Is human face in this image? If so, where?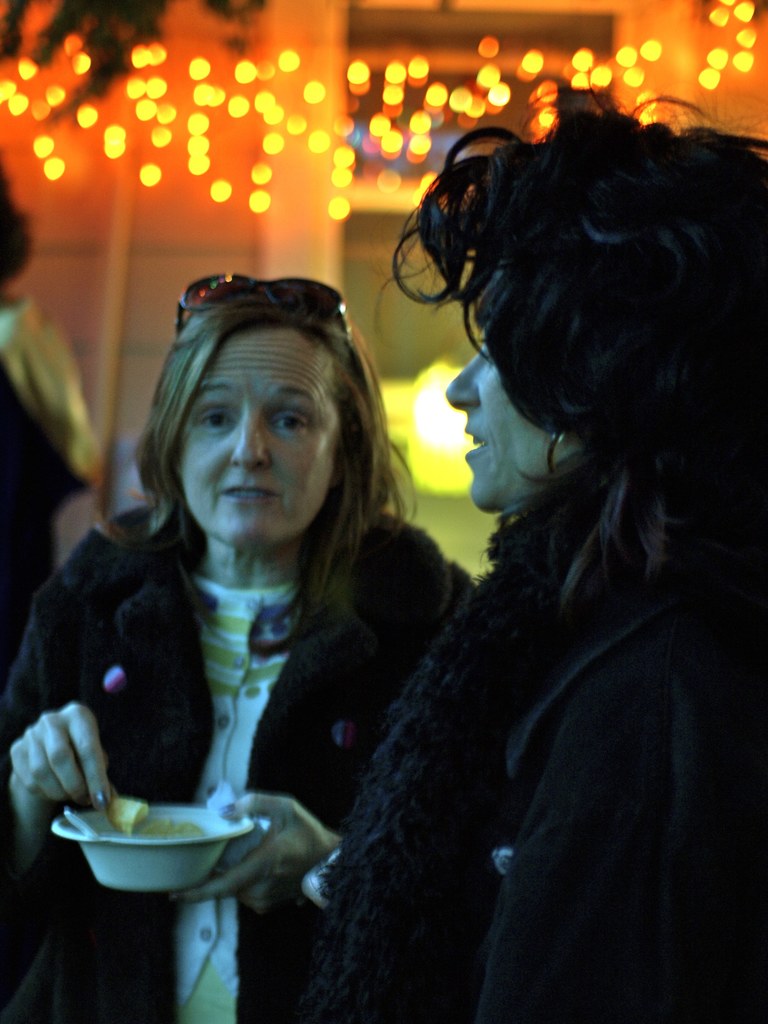
Yes, at 175, 314, 345, 547.
